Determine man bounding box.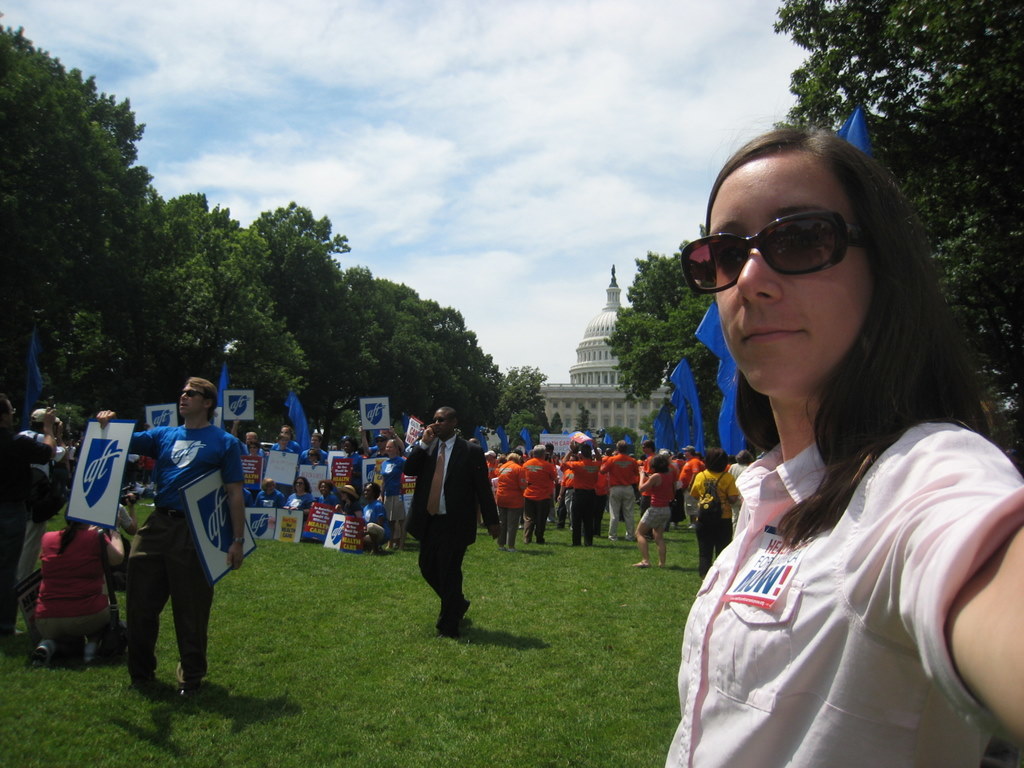
Determined: region(2, 390, 68, 638).
